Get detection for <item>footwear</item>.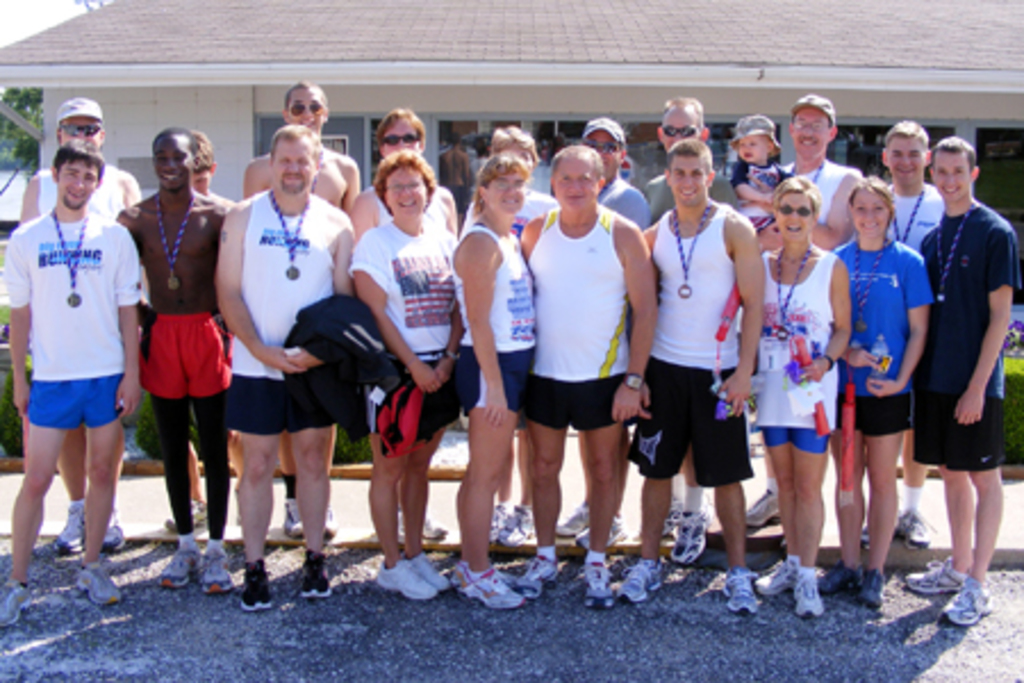
Detection: 239, 560, 273, 612.
